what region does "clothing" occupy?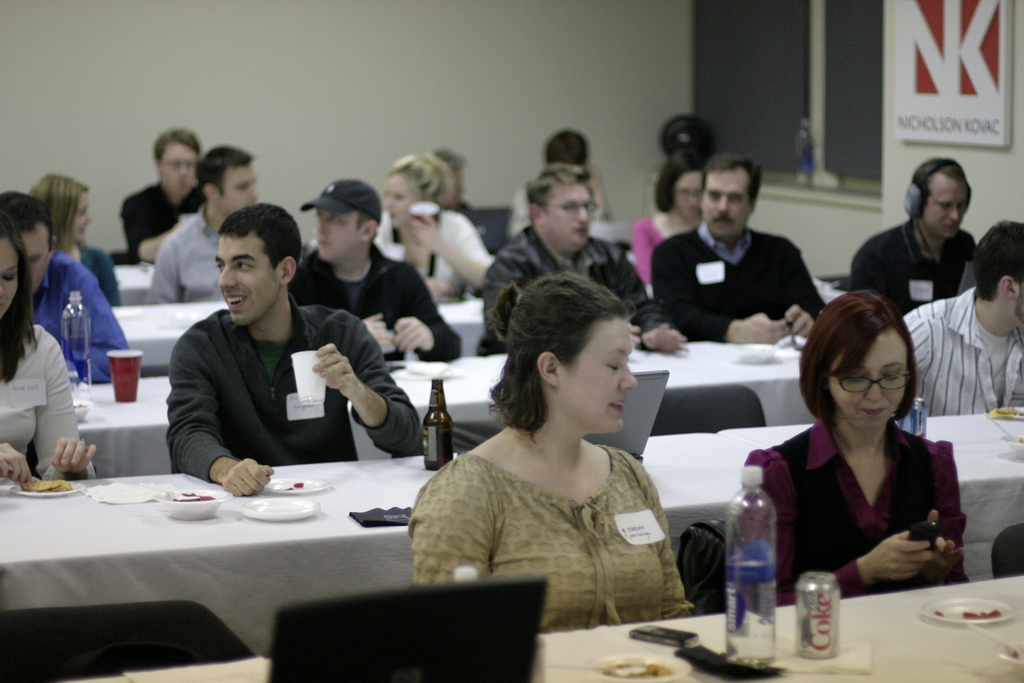
144/206/223/304.
